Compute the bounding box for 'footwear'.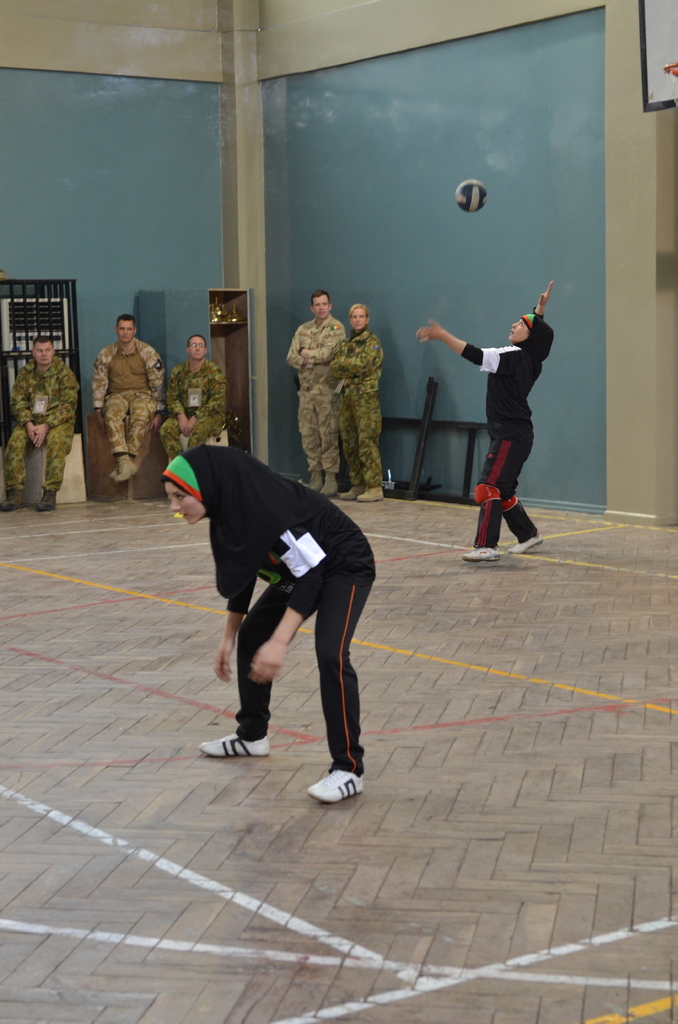
{"x1": 343, "y1": 480, "x2": 369, "y2": 497}.
